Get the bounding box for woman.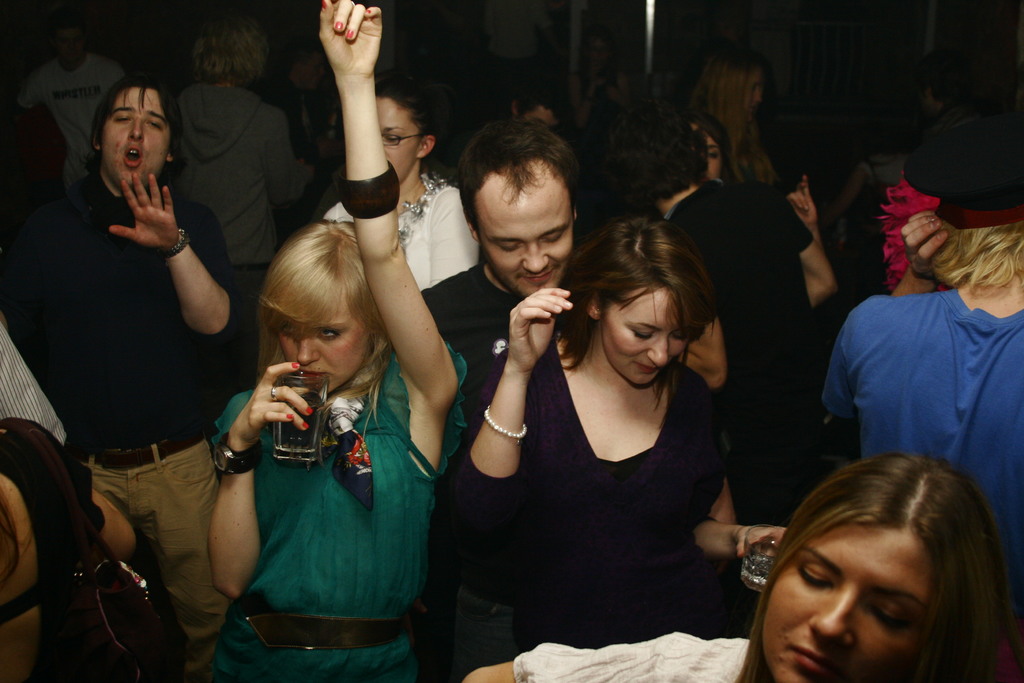
<region>692, 51, 774, 188</region>.
